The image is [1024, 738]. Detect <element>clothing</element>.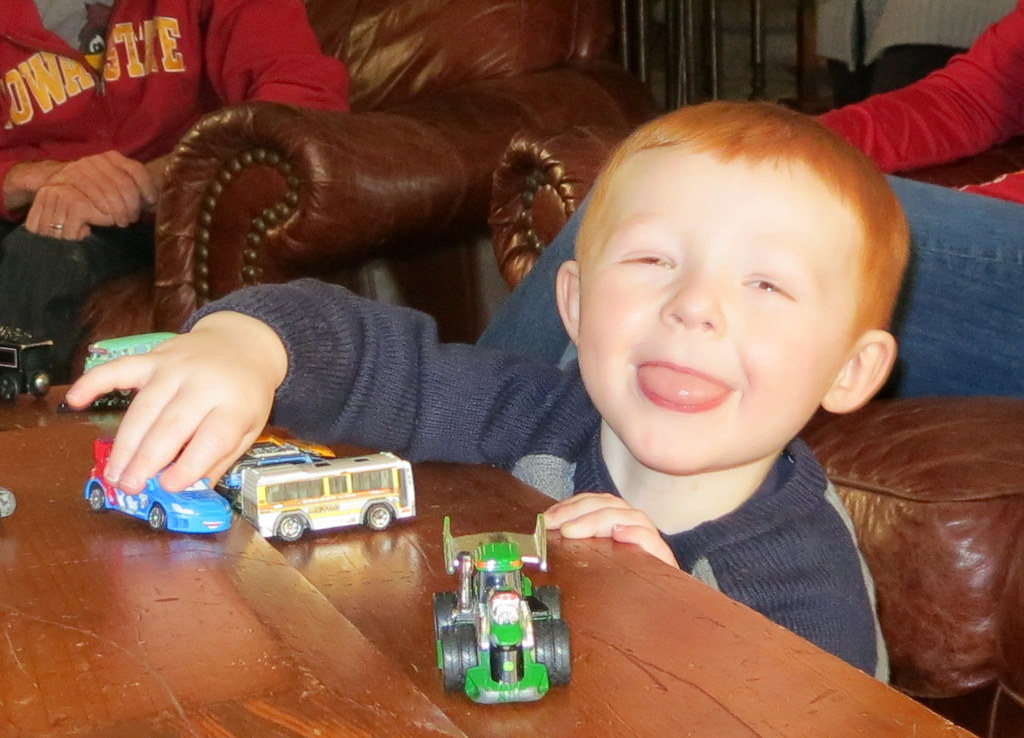
Detection: 0,0,361,390.
